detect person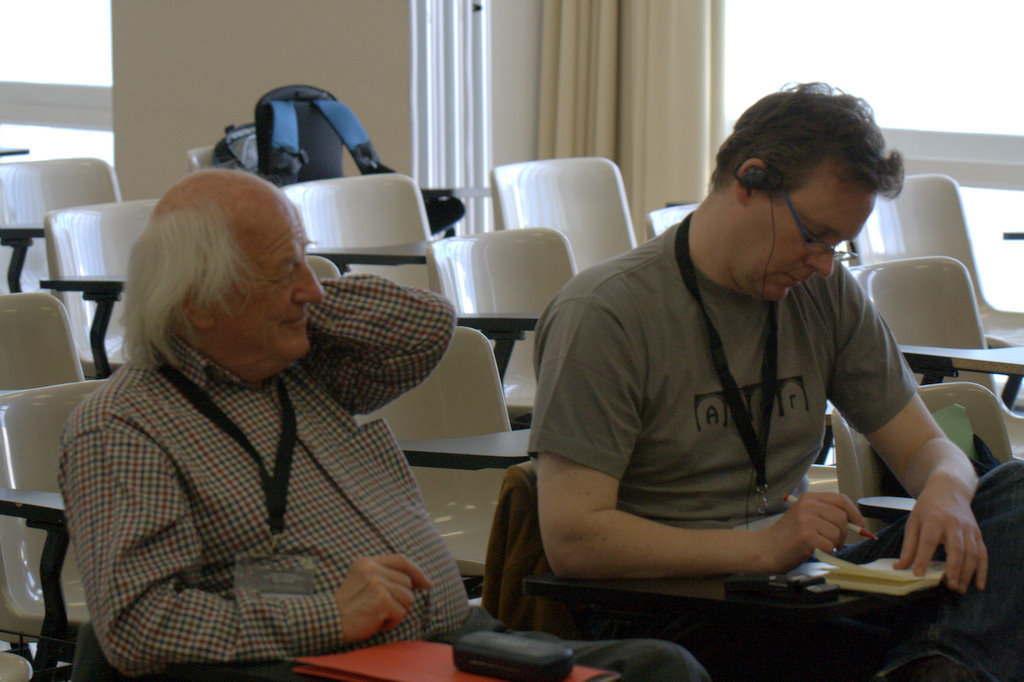
61,166,715,678
